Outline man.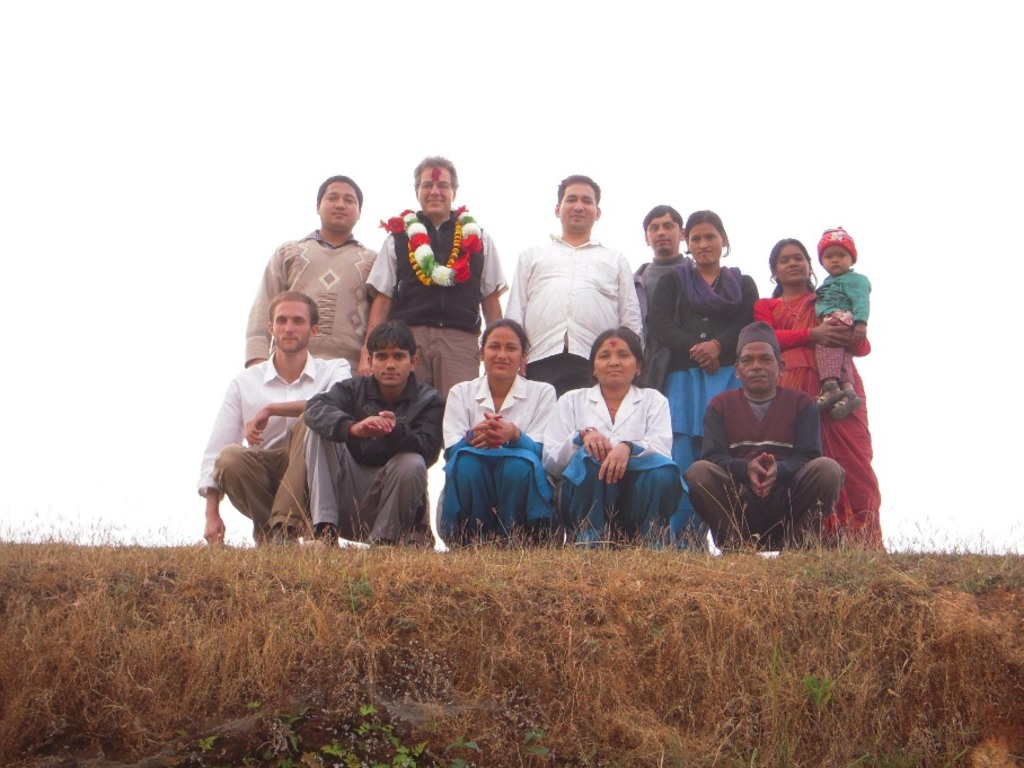
Outline: locate(200, 290, 354, 545).
